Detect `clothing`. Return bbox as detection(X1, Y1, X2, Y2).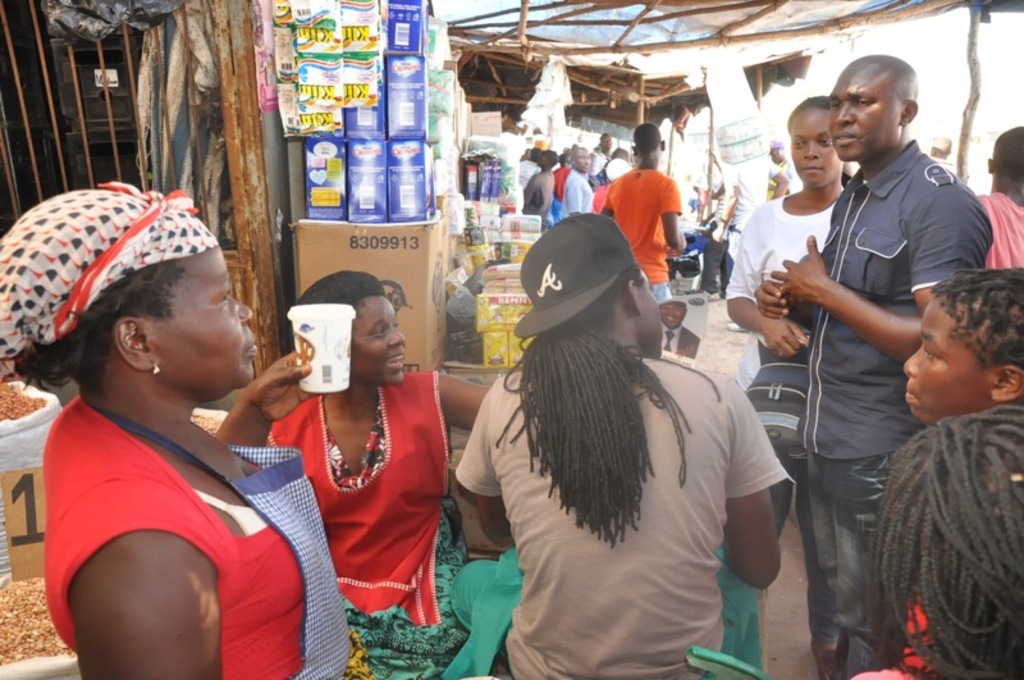
detection(520, 172, 553, 220).
